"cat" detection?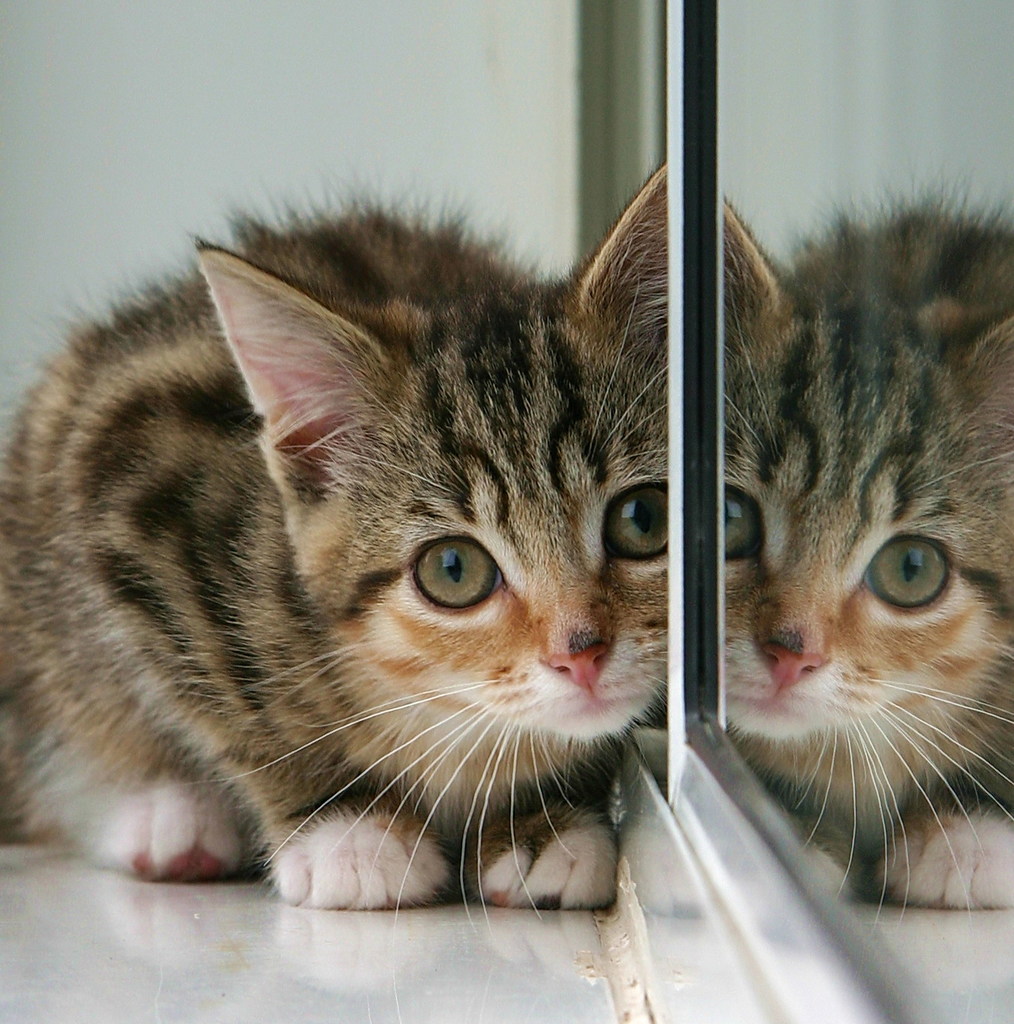
Rect(0, 167, 670, 936)
